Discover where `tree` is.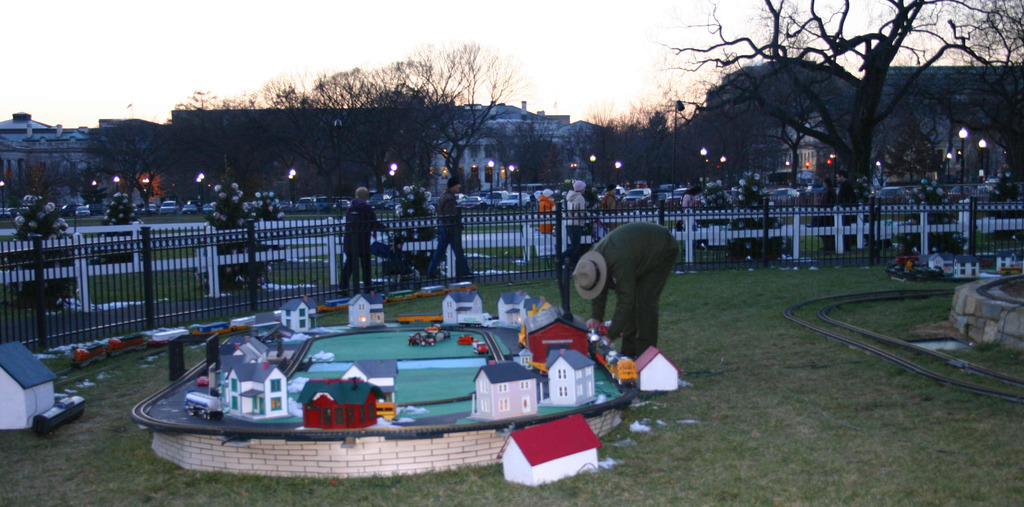
Discovered at [x1=236, y1=83, x2=367, y2=216].
